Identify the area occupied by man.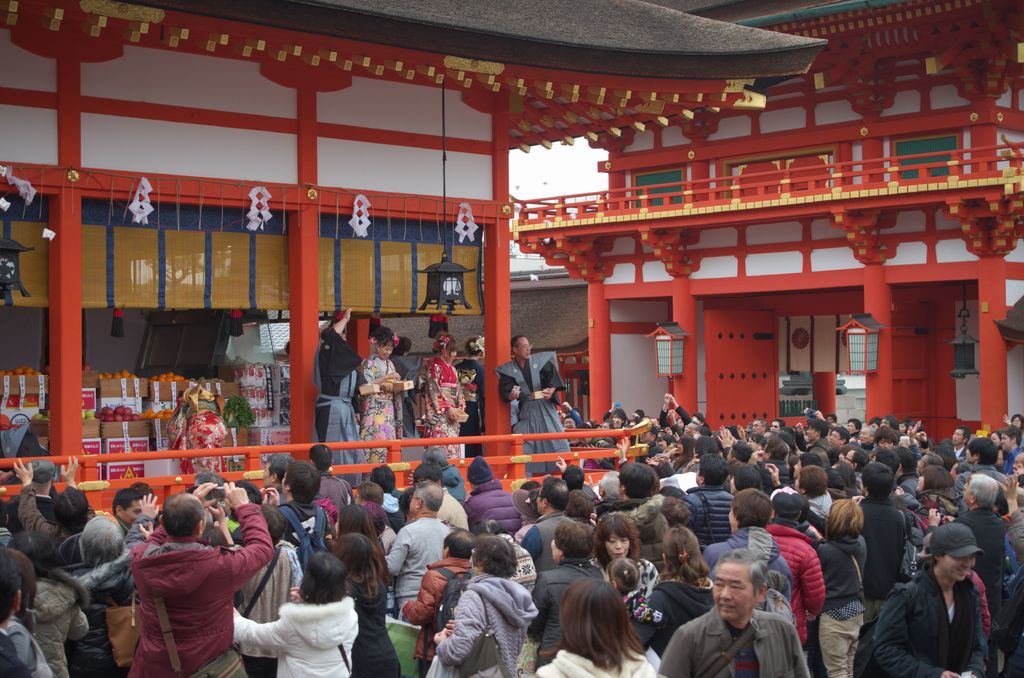
Area: <box>923,472,1005,622</box>.
